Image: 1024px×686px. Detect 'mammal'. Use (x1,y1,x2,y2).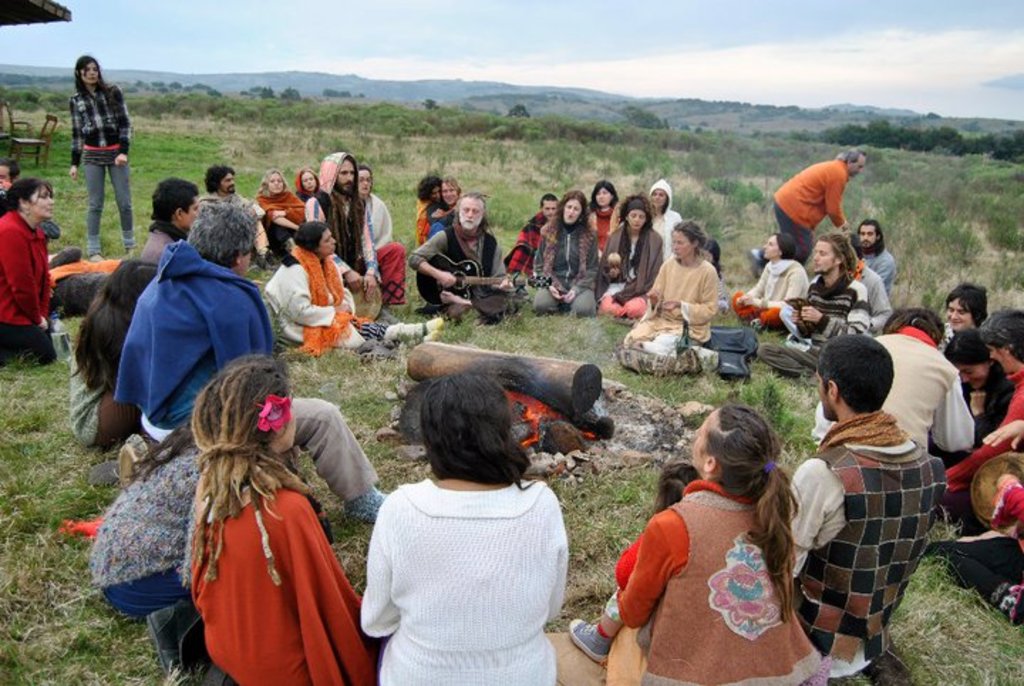
(593,191,666,319).
